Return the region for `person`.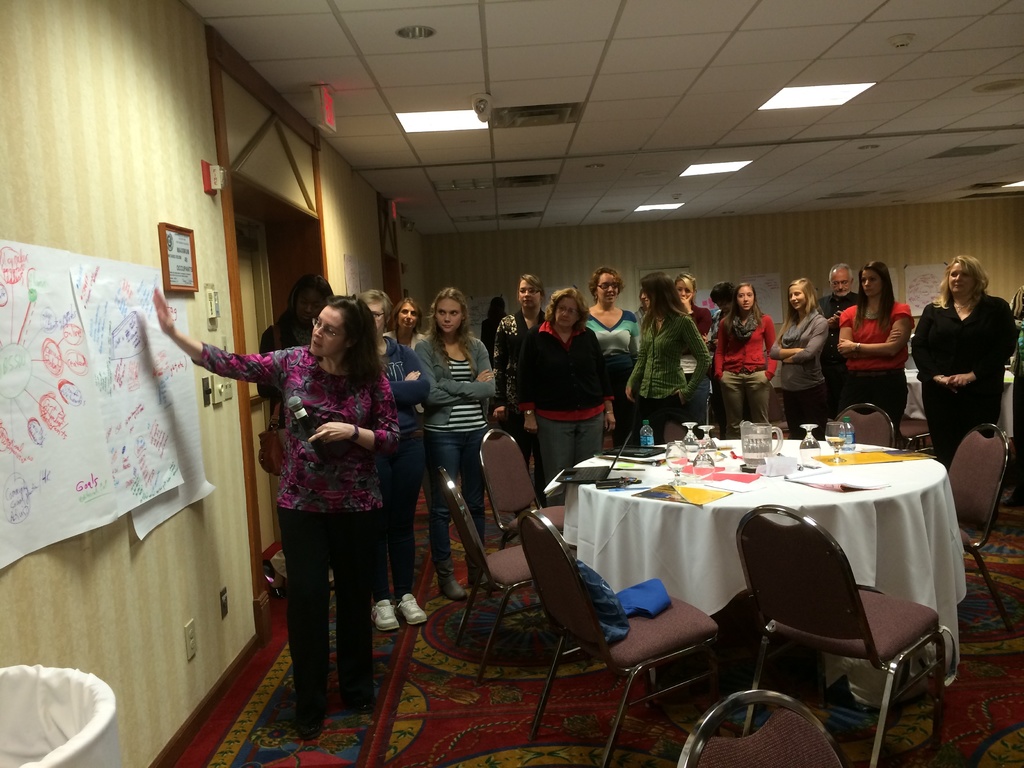
209 271 406 730.
